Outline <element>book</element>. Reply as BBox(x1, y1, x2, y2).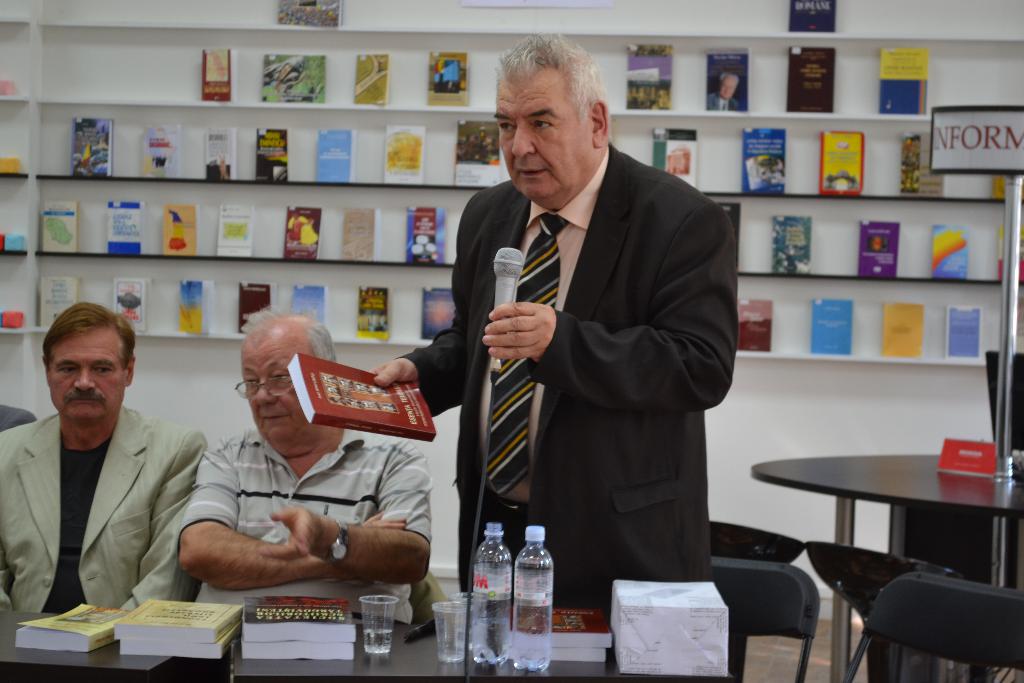
BBox(285, 352, 437, 432).
